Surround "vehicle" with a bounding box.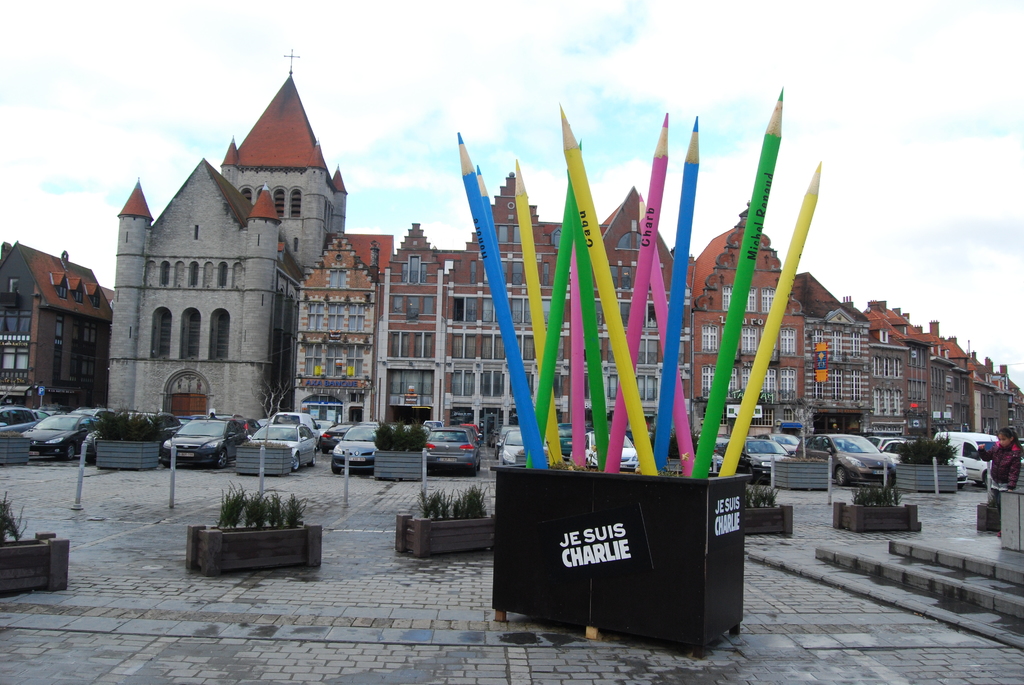
[x1=717, y1=436, x2=733, y2=459].
